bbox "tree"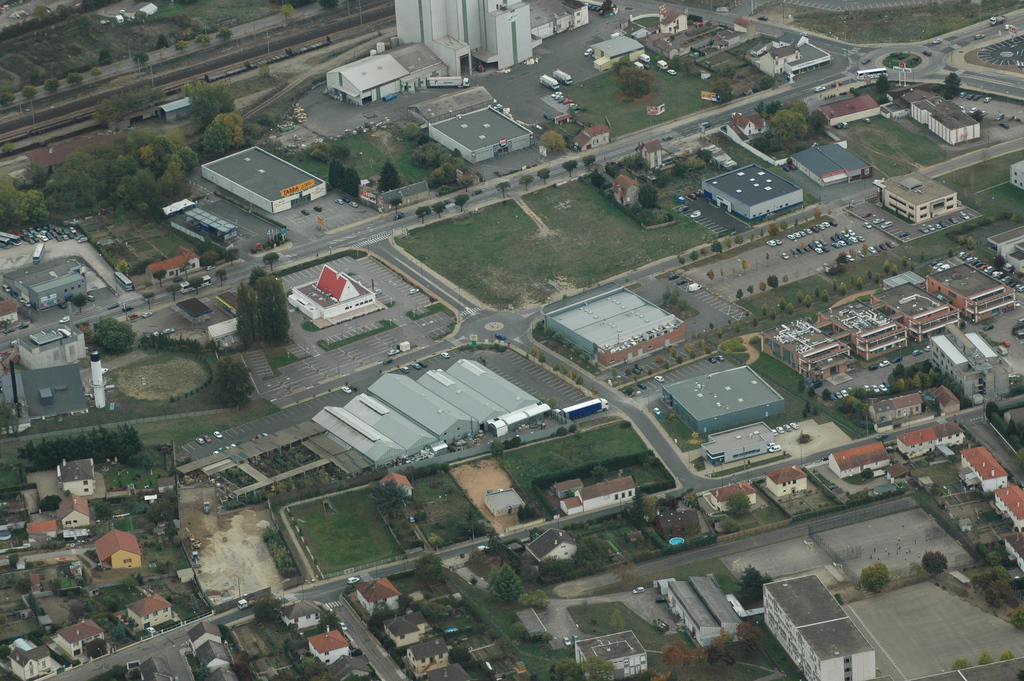
921,549,950,577
